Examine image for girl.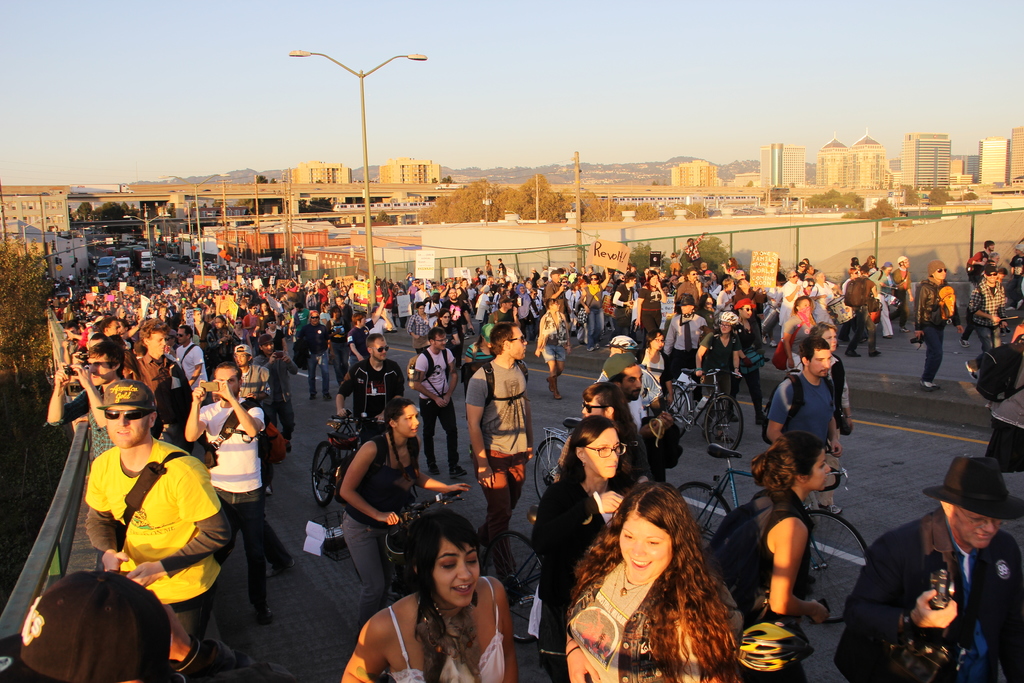
Examination result: {"x1": 342, "y1": 509, "x2": 516, "y2": 682}.
